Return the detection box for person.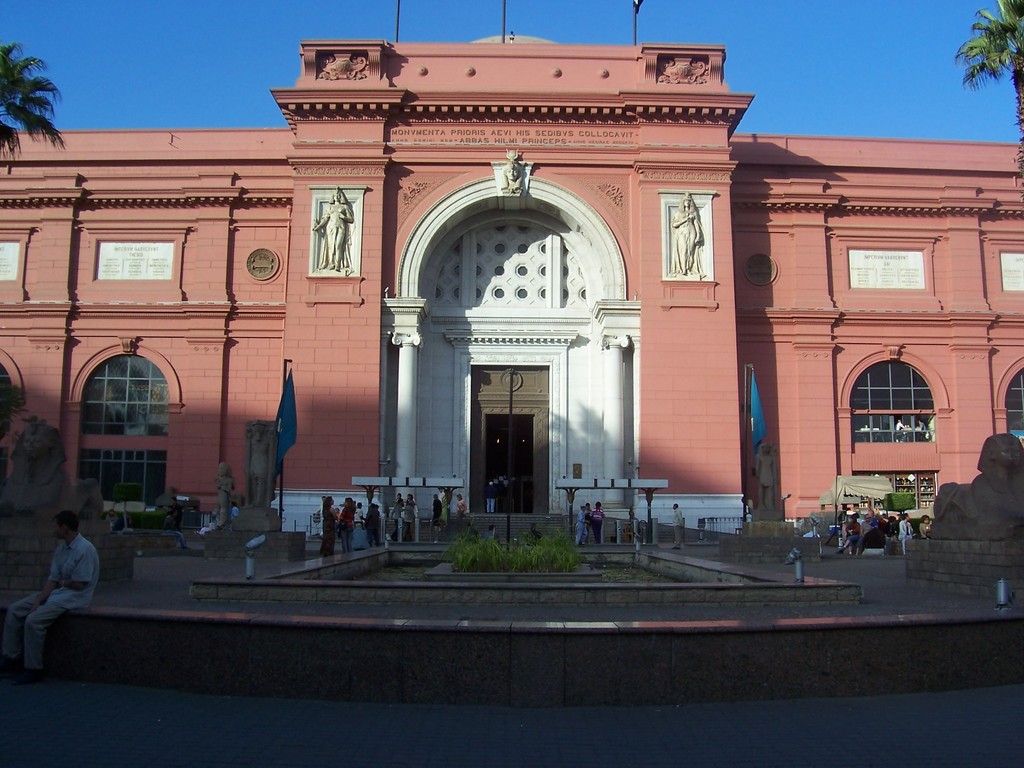
Rect(589, 501, 608, 545).
